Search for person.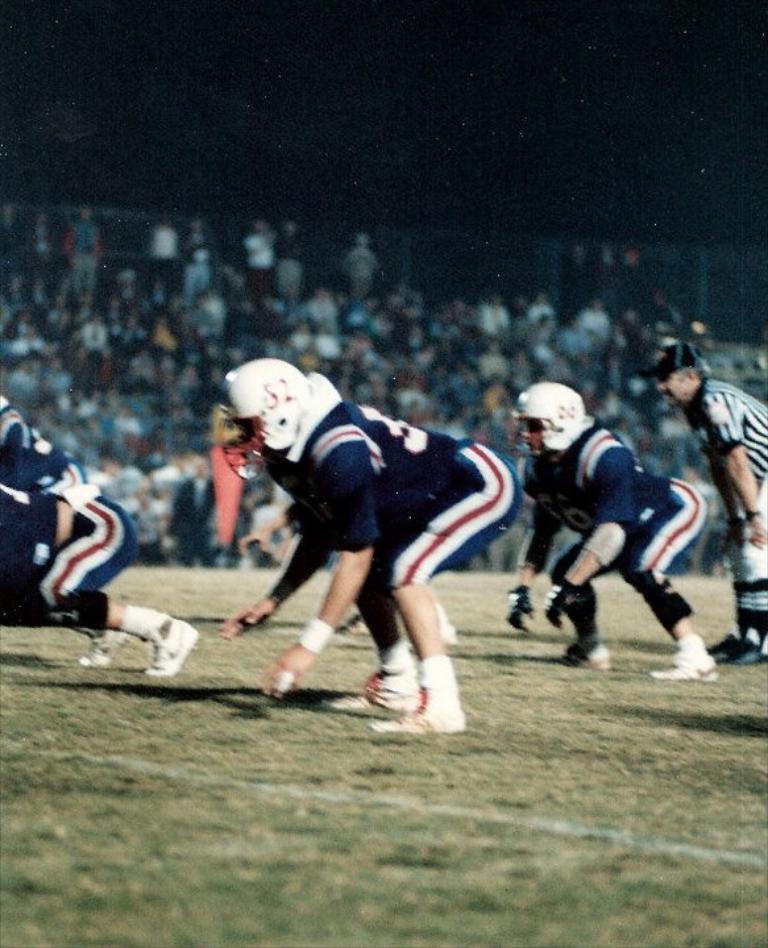
Found at detection(213, 346, 522, 740).
